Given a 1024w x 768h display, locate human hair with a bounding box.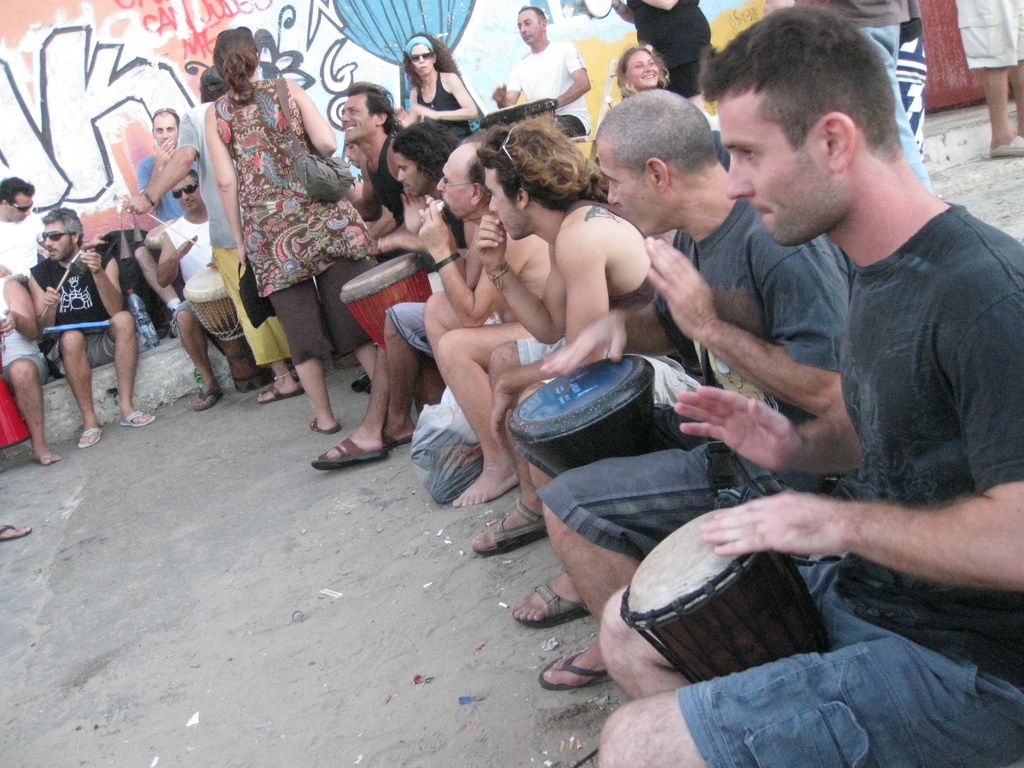
Located: (0, 175, 35, 209).
